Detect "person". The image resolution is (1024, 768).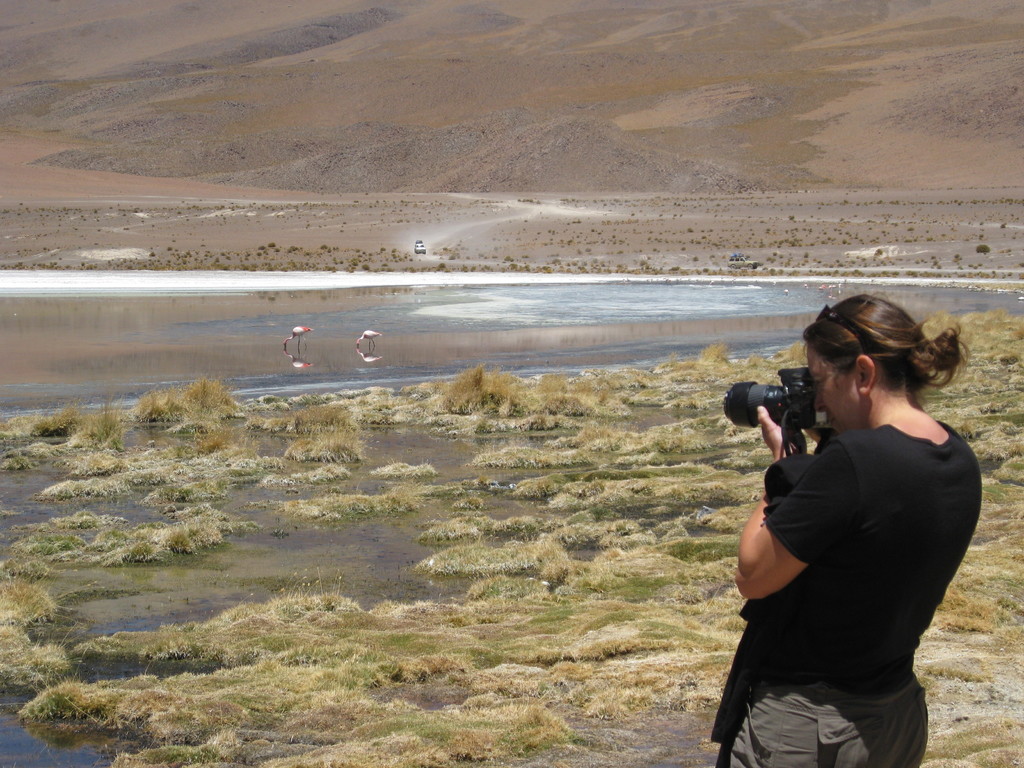
box=[712, 293, 983, 767].
